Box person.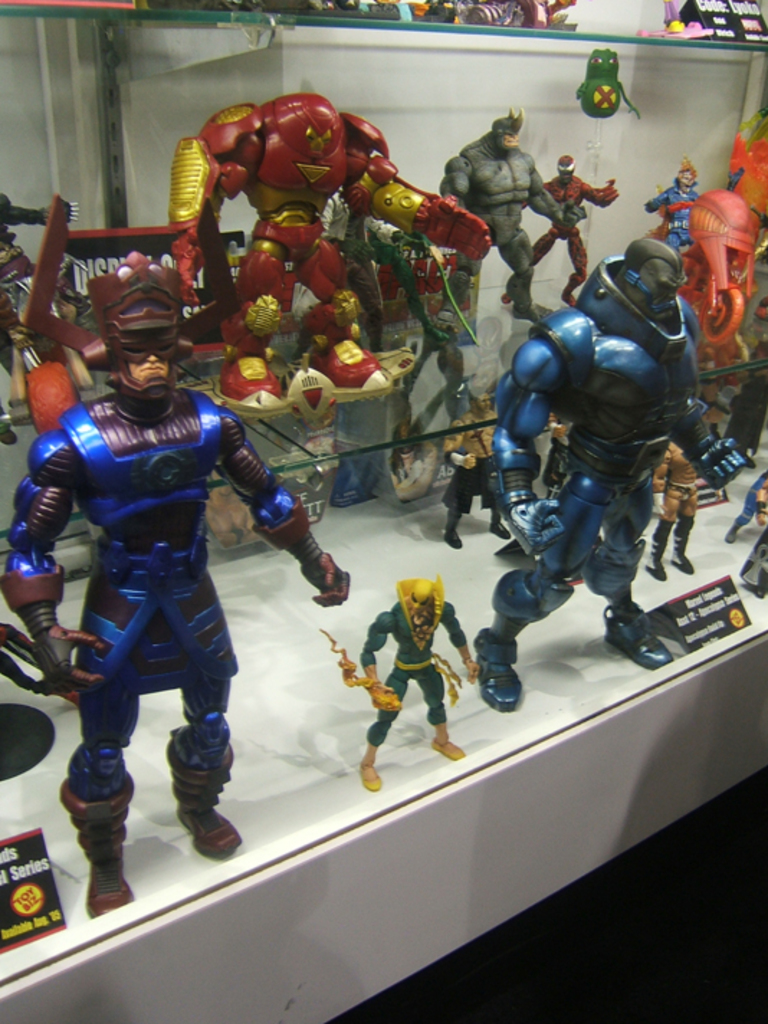
<box>472,232,758,700</box>.
